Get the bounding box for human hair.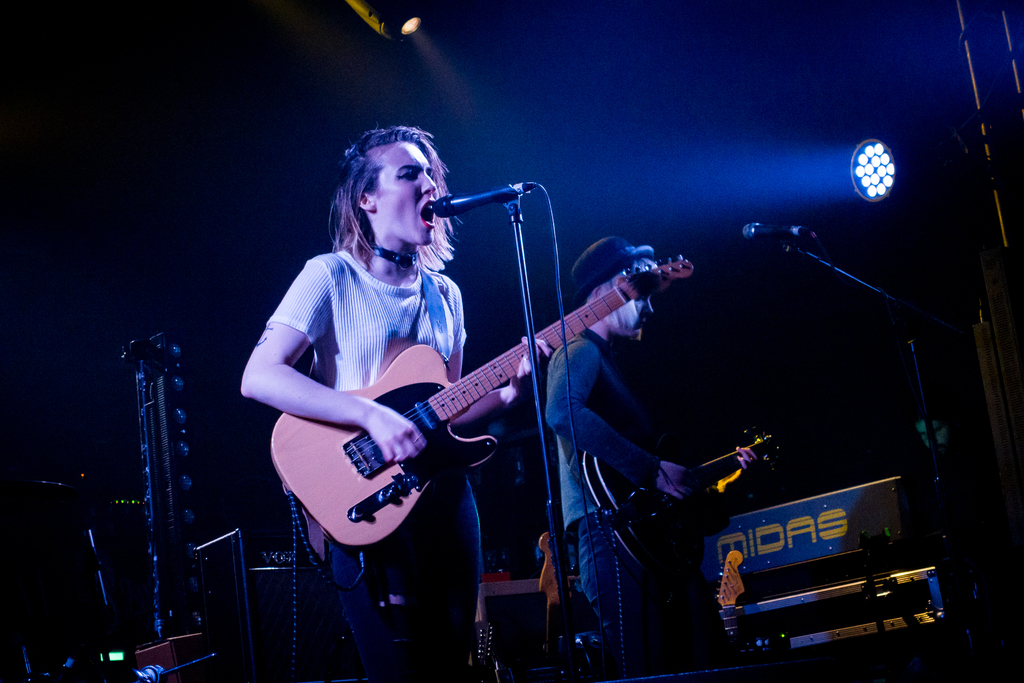
[325, 126, 470, 273].
